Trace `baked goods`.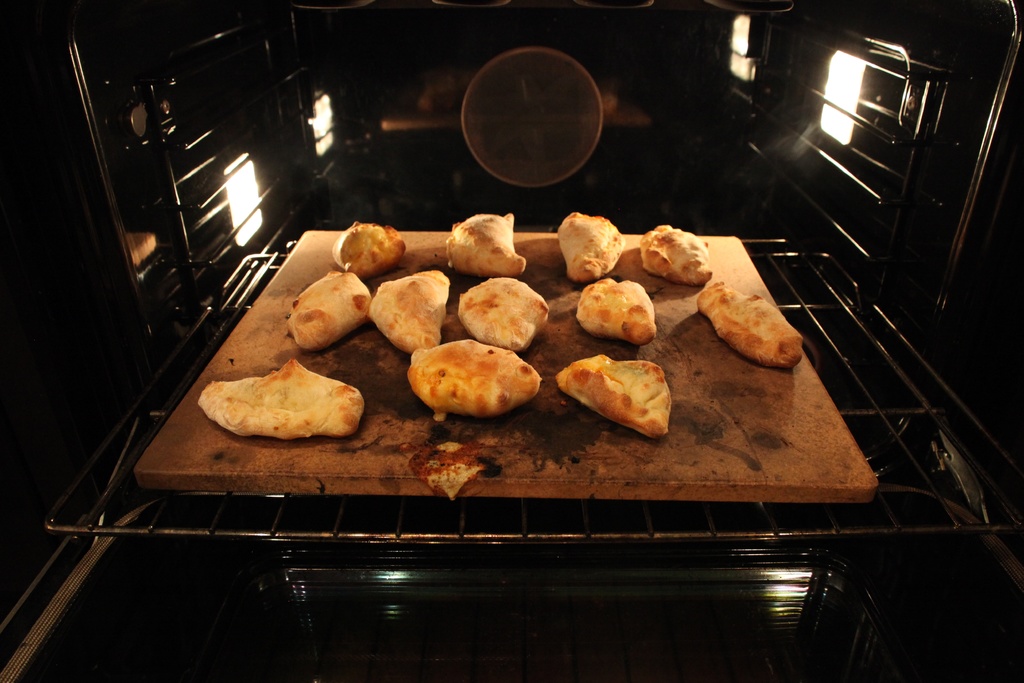
Traced to bbox=[636, 222, 715, 289].
